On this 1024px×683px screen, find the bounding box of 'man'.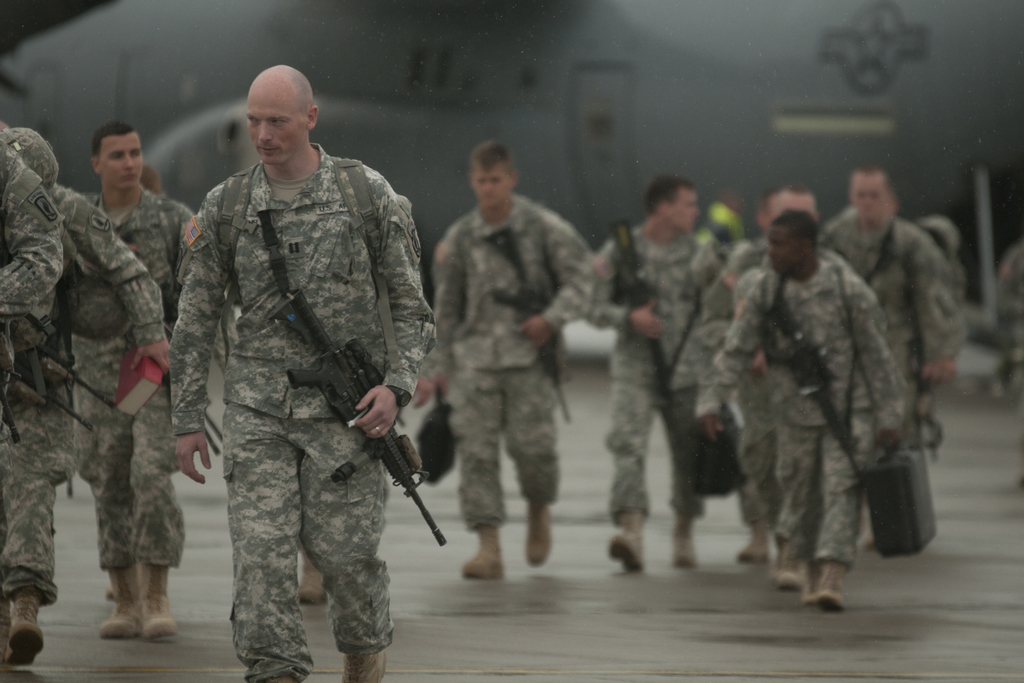
Bounding box: 163,64,434,682.
